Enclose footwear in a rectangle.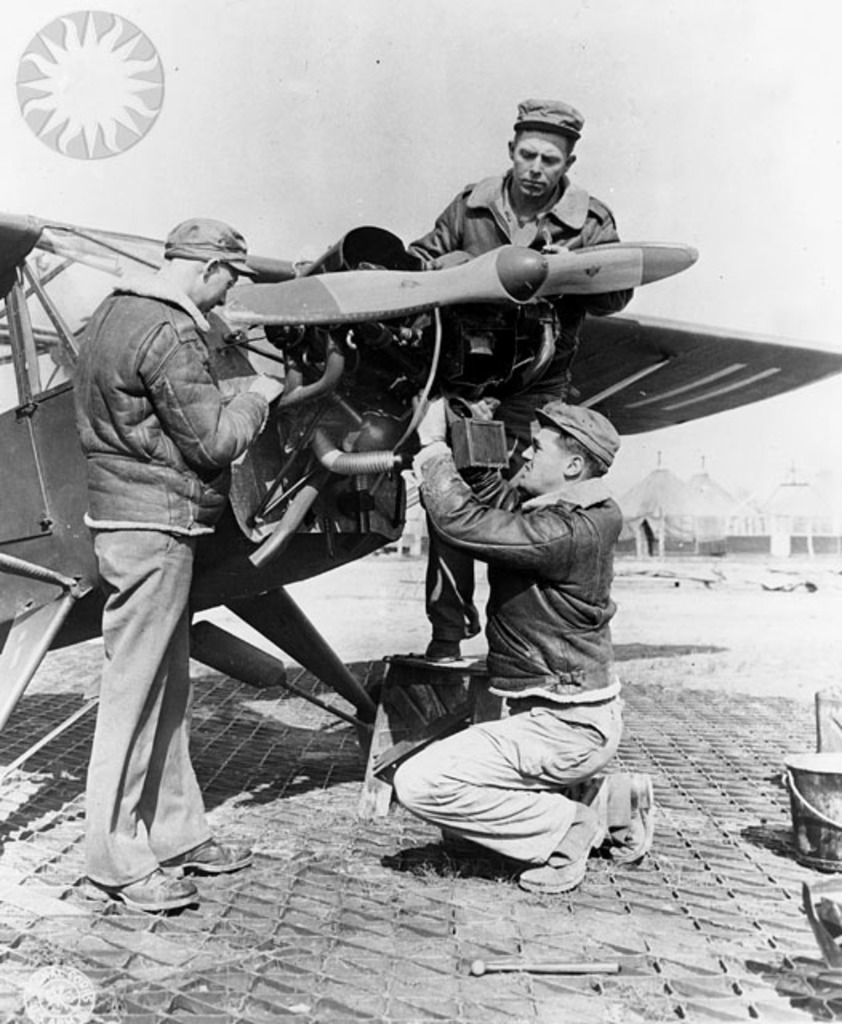
<box>607,773,652,866</box>.
